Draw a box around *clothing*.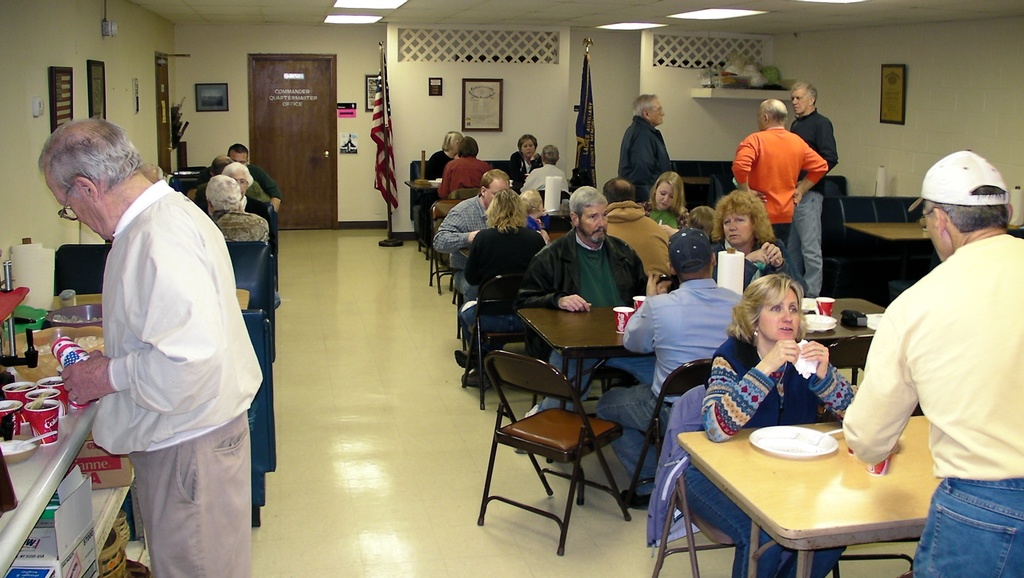
box=[209, 206, 266, 233].
